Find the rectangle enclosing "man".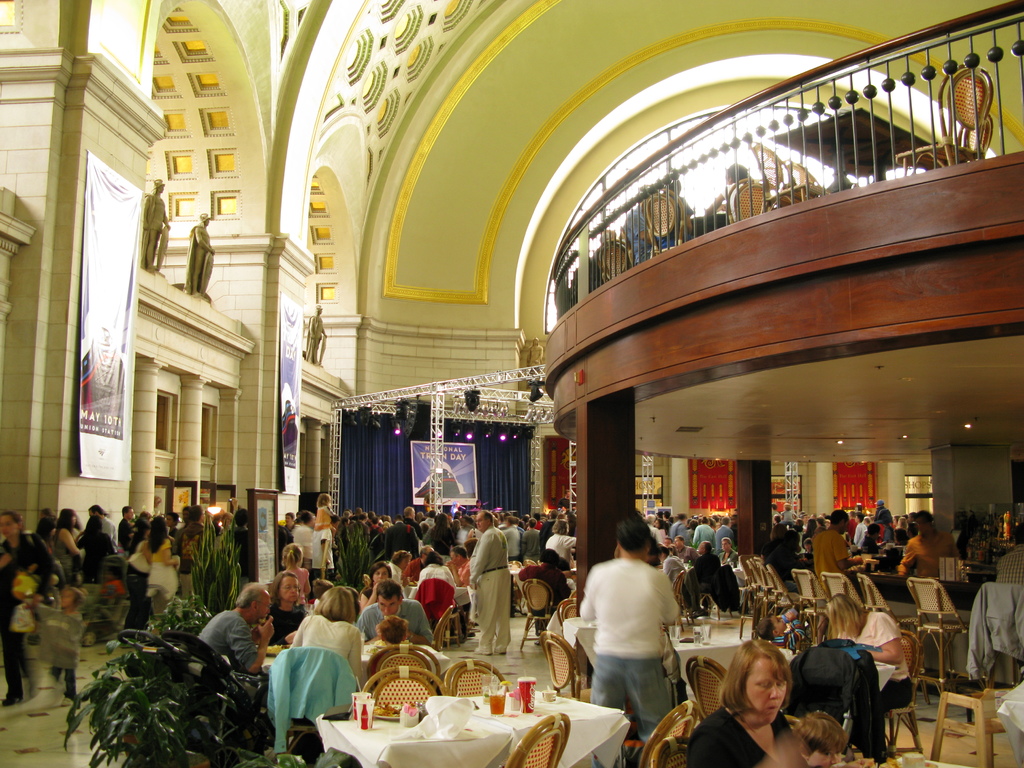
Rect(812, 508, 865, 596).
